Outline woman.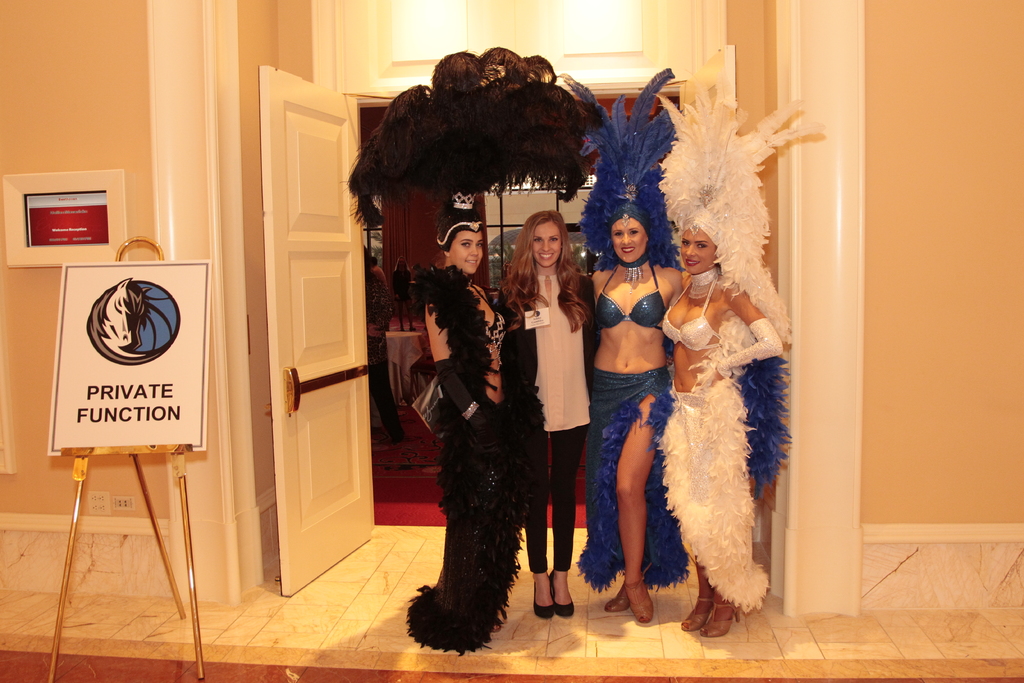
Outline: box(495, 211, 601, 621).
